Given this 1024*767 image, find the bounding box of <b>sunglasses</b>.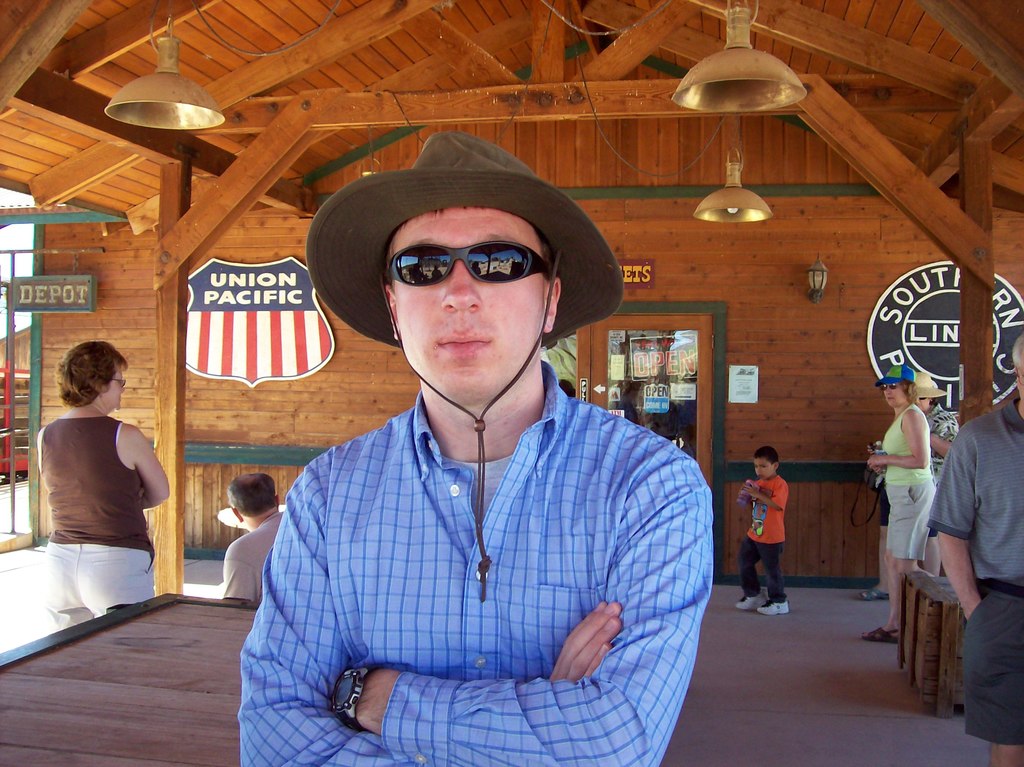
rect(881, 383, 904, 392).
